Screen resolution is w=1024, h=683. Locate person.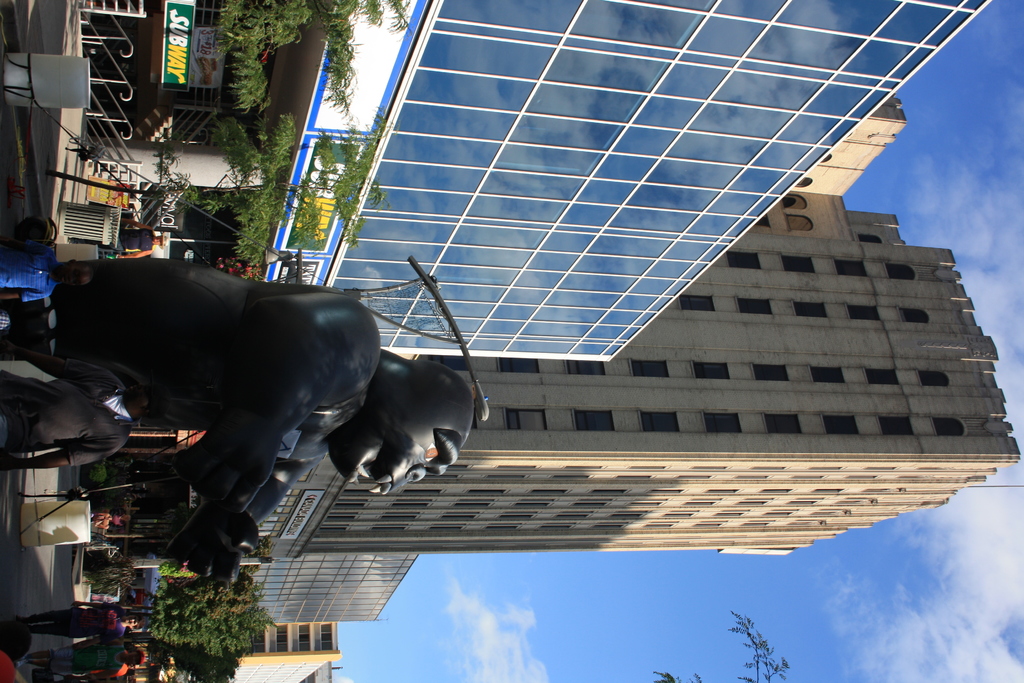
0 343 159 470.
